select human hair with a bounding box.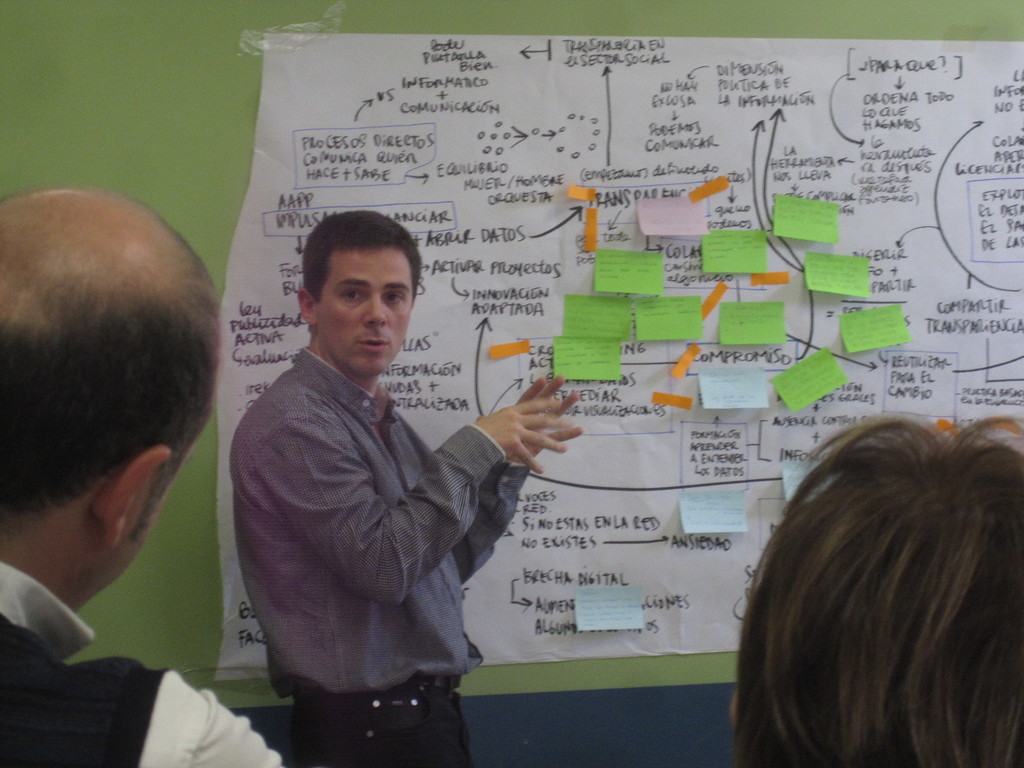
rect(723, 401, 1023, 767).
